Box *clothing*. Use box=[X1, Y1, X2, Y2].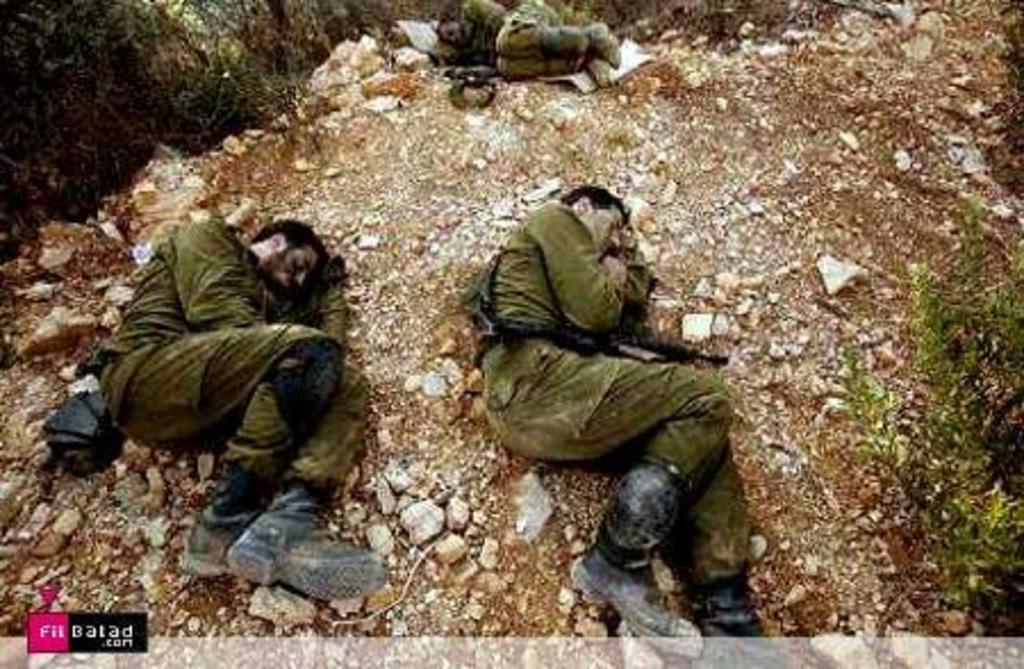
box=[102, 218, 373, 528].
